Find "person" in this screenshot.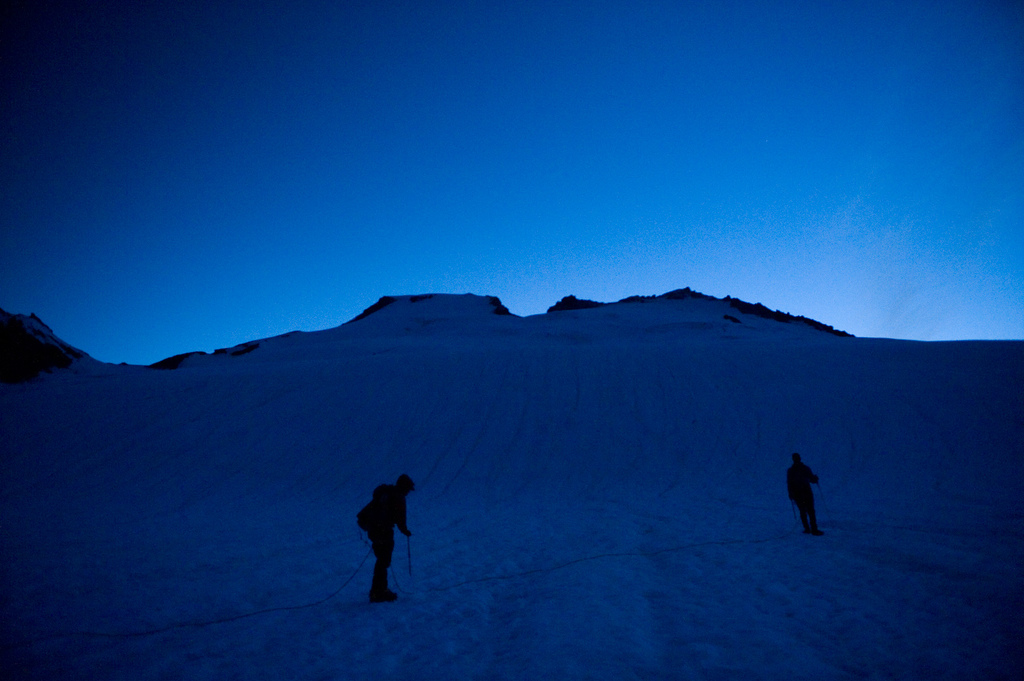
The bounding box for "person" is {"x1": 349, "y1": 472, "x2": 421, "y2": 609}.
